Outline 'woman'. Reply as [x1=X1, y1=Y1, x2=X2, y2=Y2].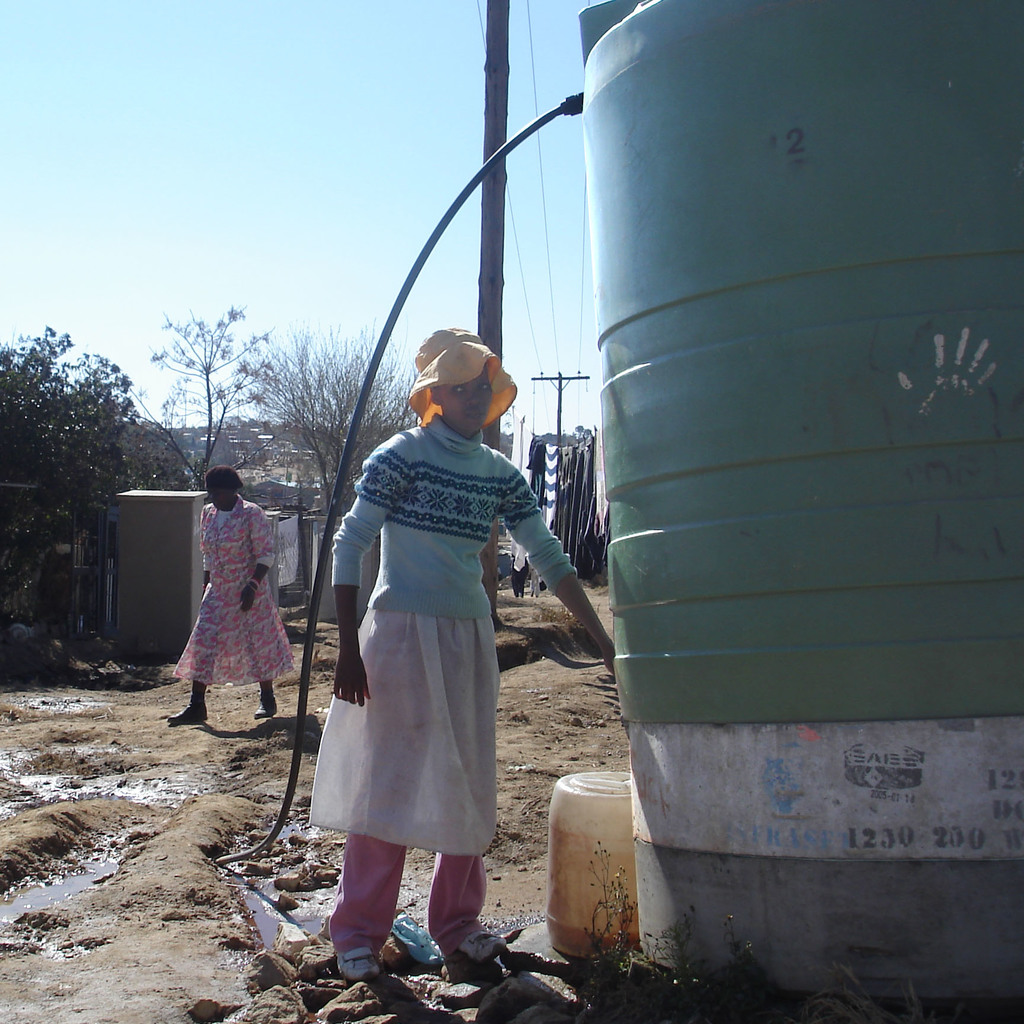
[x1=290, y1=359, x2=570, y2=965].
